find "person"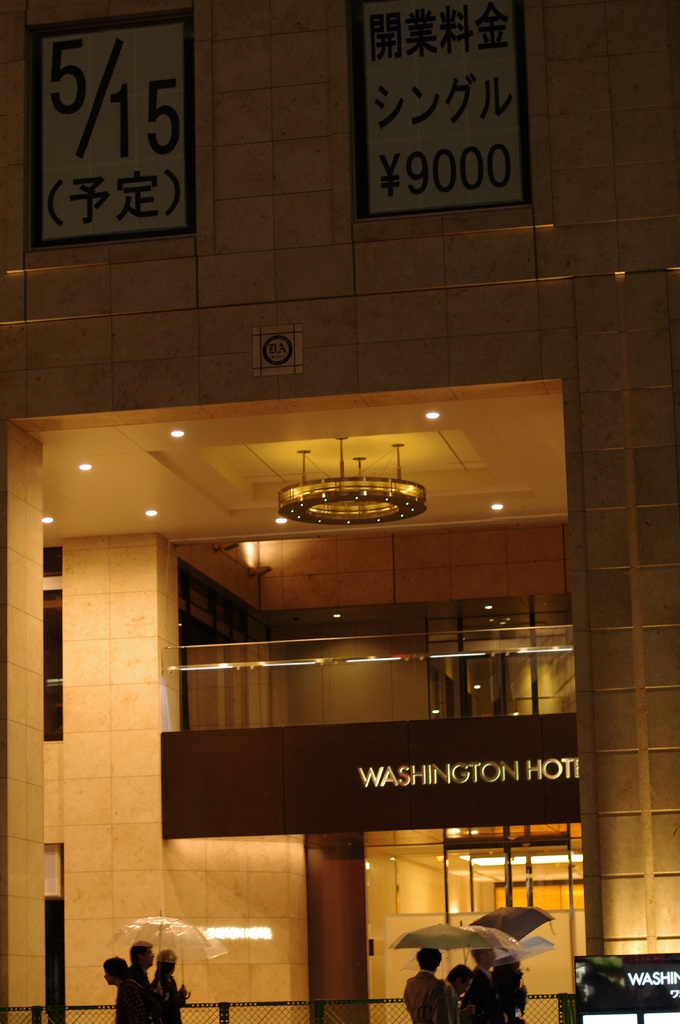
Rect(498, 956, 532, 1023)
